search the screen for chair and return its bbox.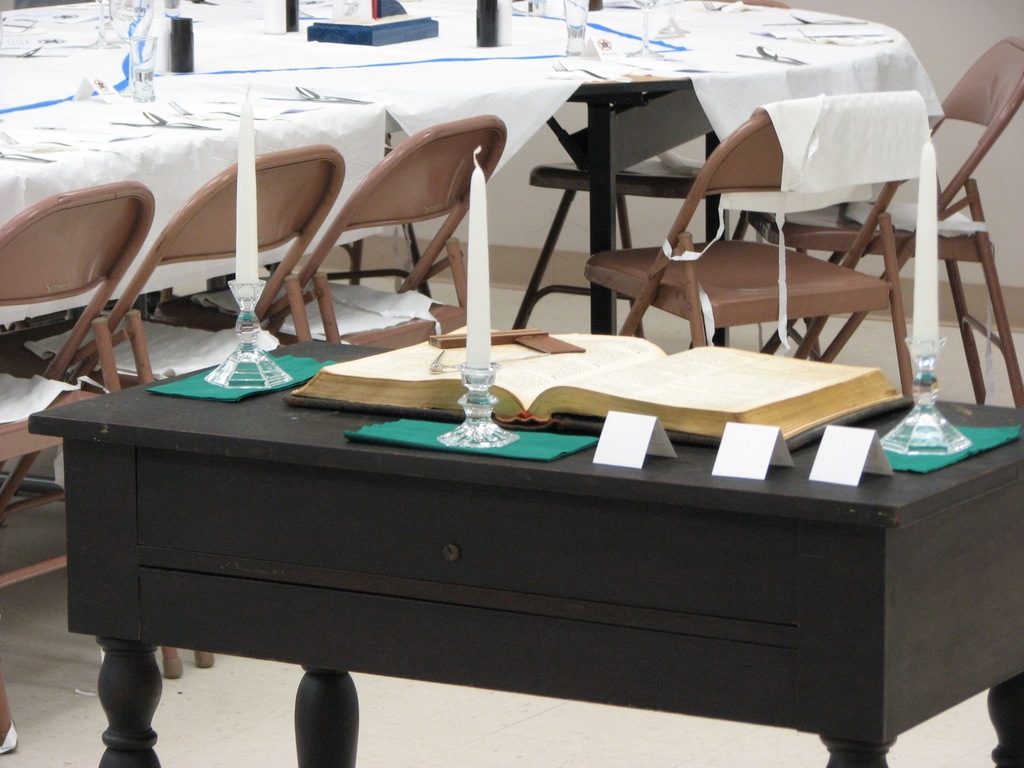
Found: 0/180/158/757.
